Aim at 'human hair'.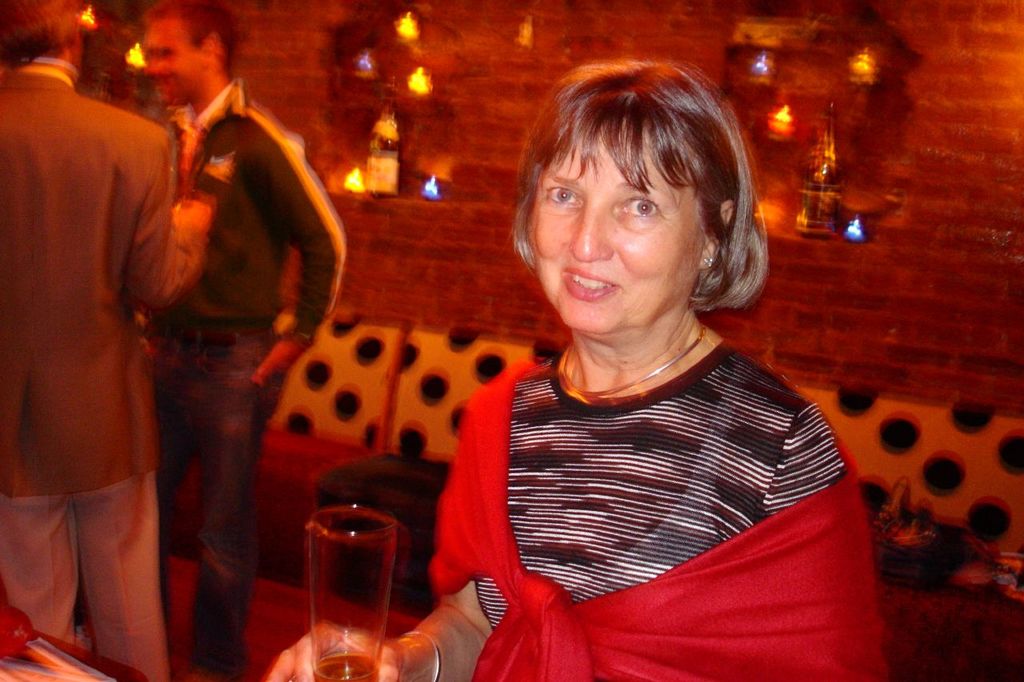
Aimed at (0, 0, 83, 74).
